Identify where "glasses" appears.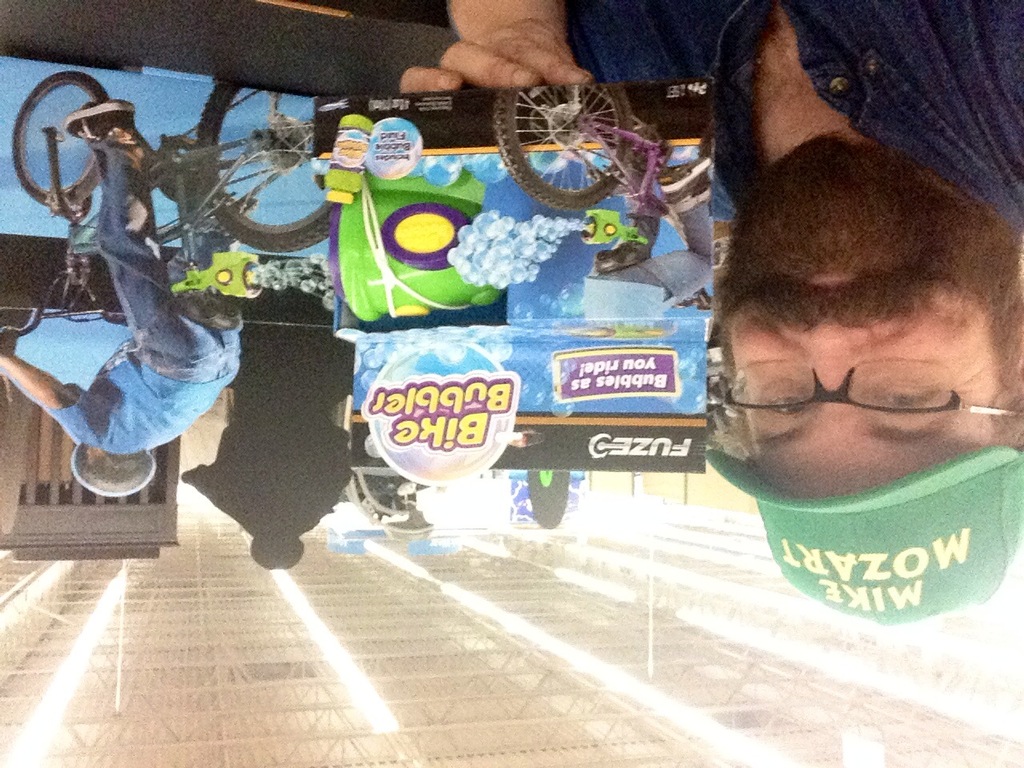
Appears at [729,349,997,435].
